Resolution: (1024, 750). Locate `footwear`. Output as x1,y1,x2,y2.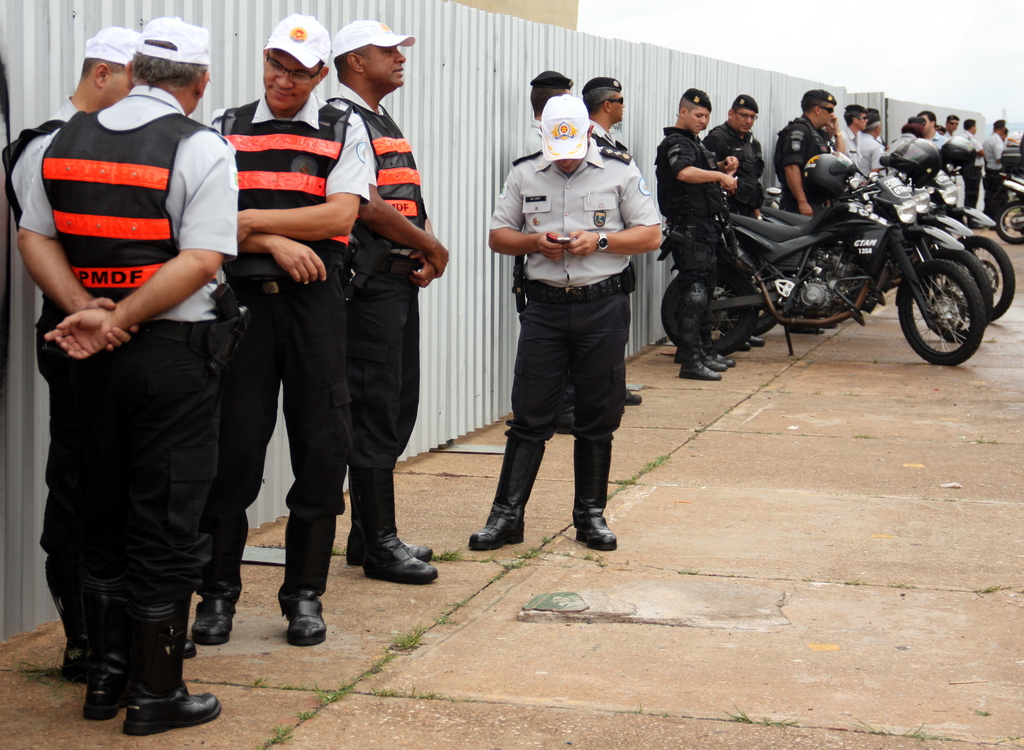
552,411,573,436.
